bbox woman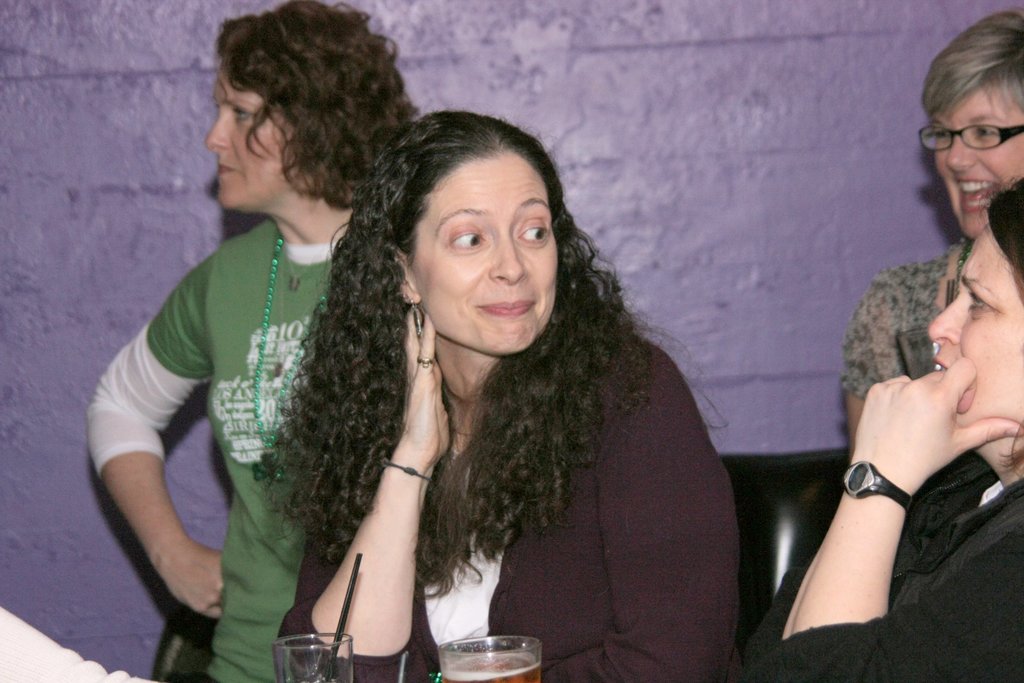
(left=726, top=172, right=1023, bottom=682)
